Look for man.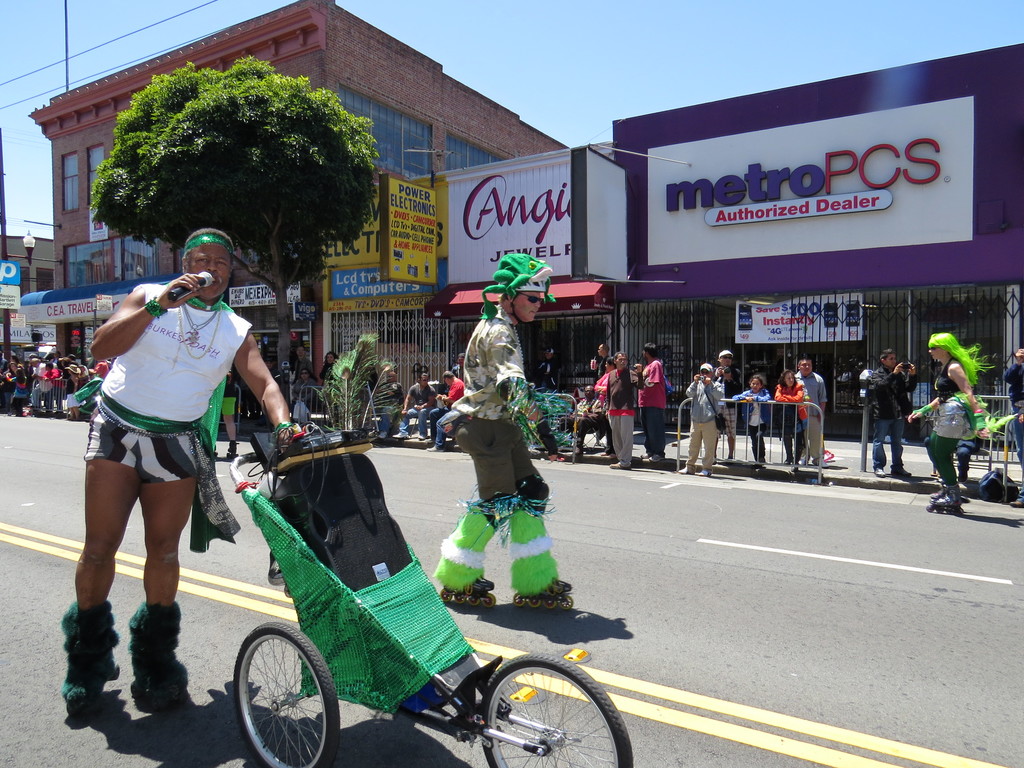
Found: x1=716 y1=348 x2=744 y2=461.
